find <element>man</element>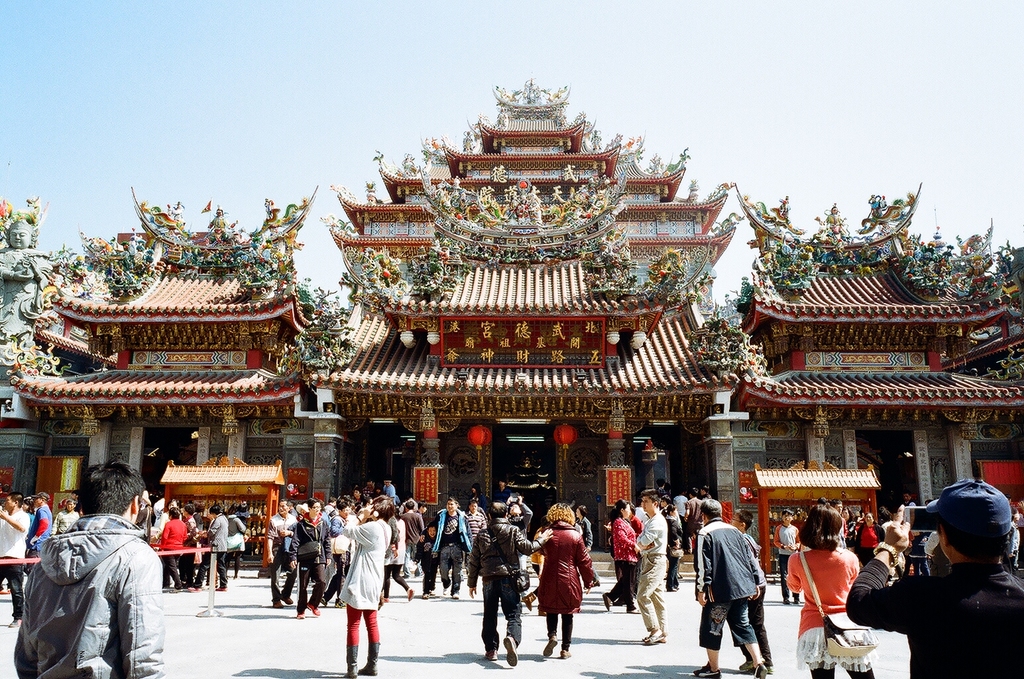
<bbox>267, 499, 303, 607</bbox>
